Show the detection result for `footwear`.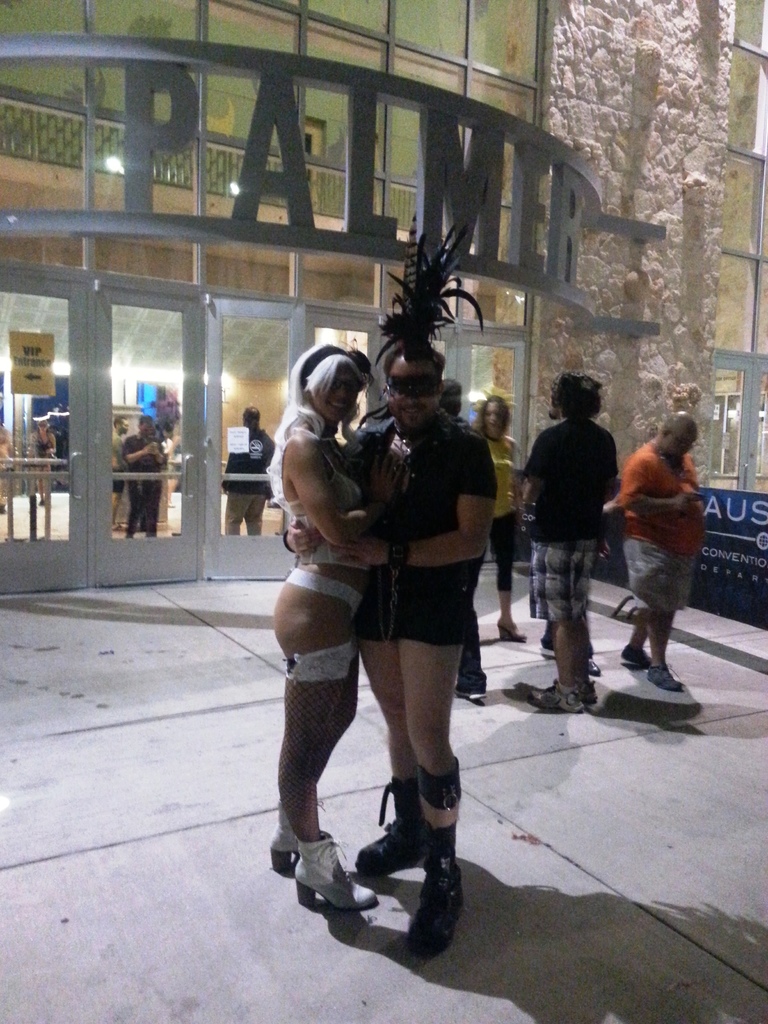
(618, 645, 652, 669).
